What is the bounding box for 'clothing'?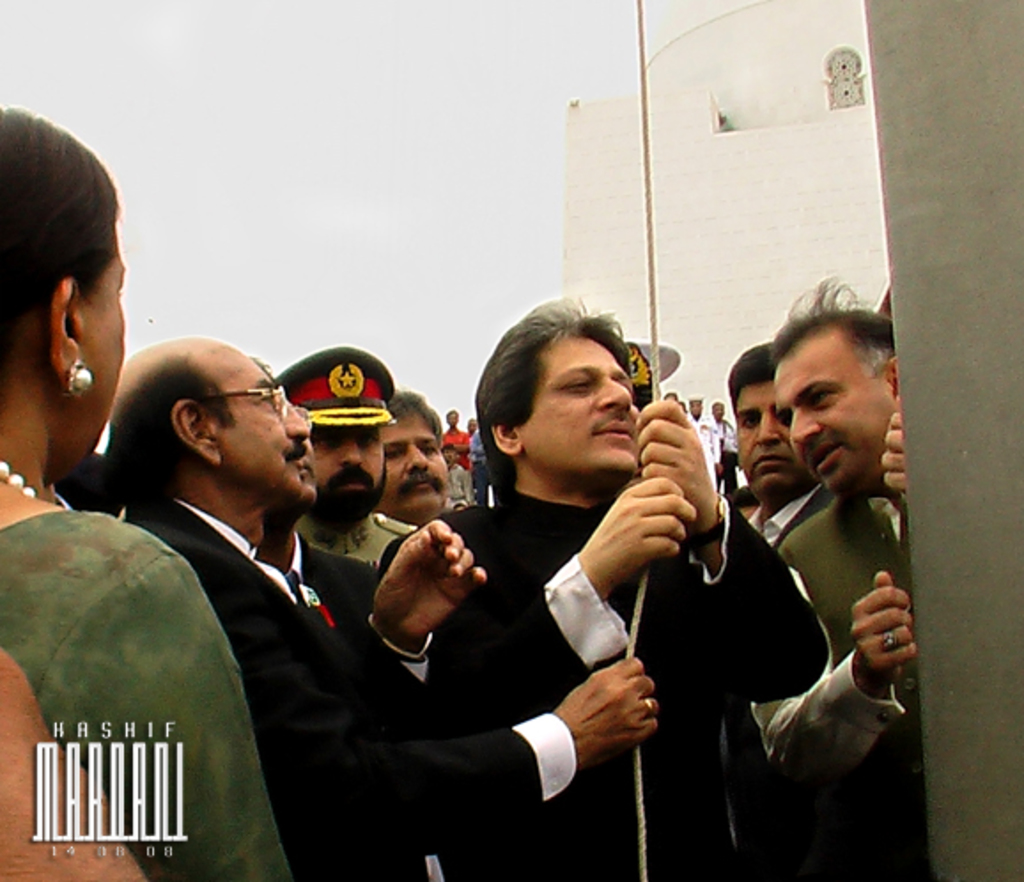
BBox(443, 423, 468, 505).
